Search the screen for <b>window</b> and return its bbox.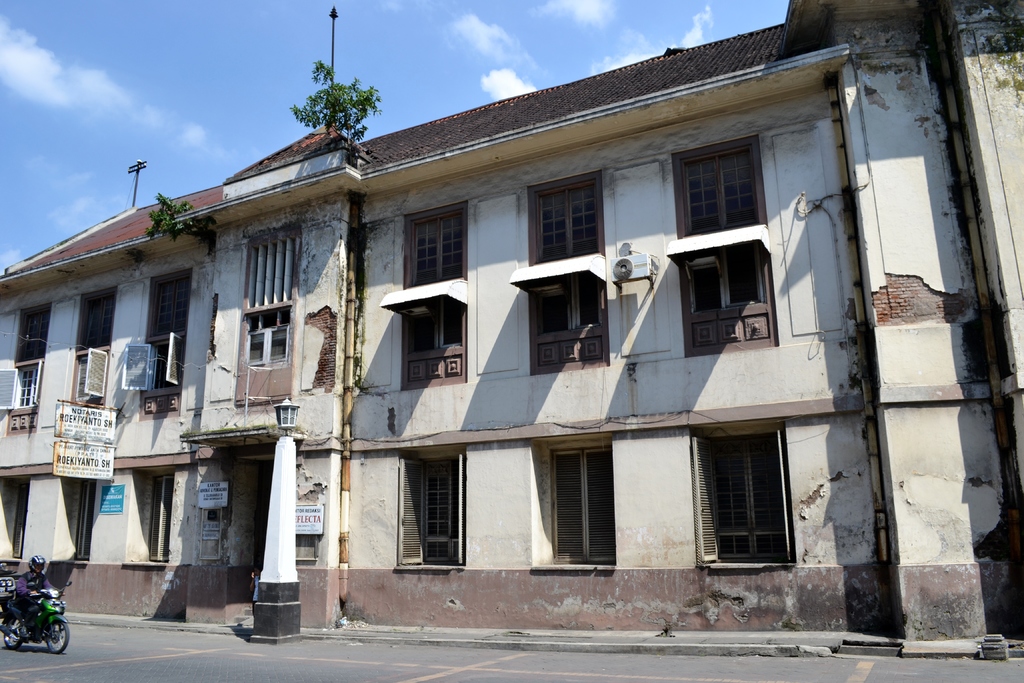
Found: Rect(244, 232, 301, 307).
